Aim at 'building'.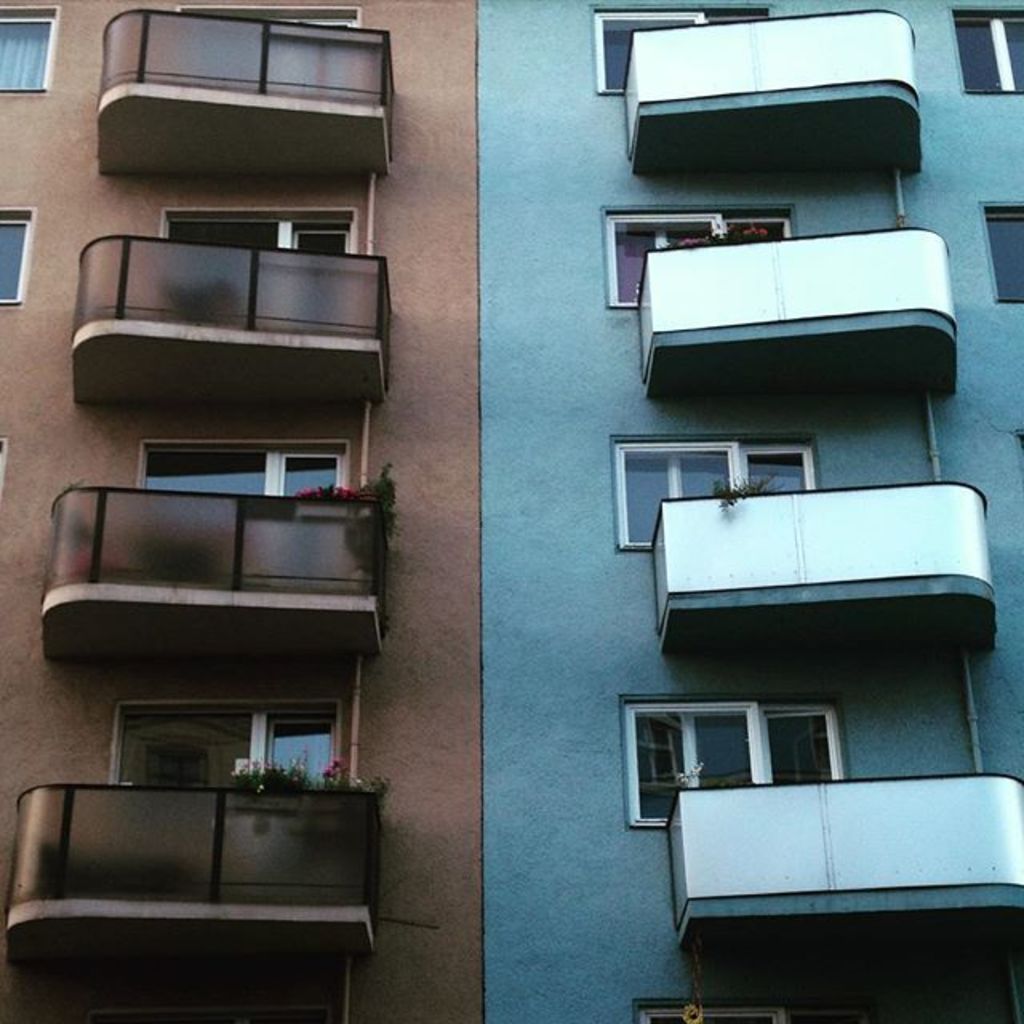
Aimed at BBox(0, 0, 1022, 1022).
